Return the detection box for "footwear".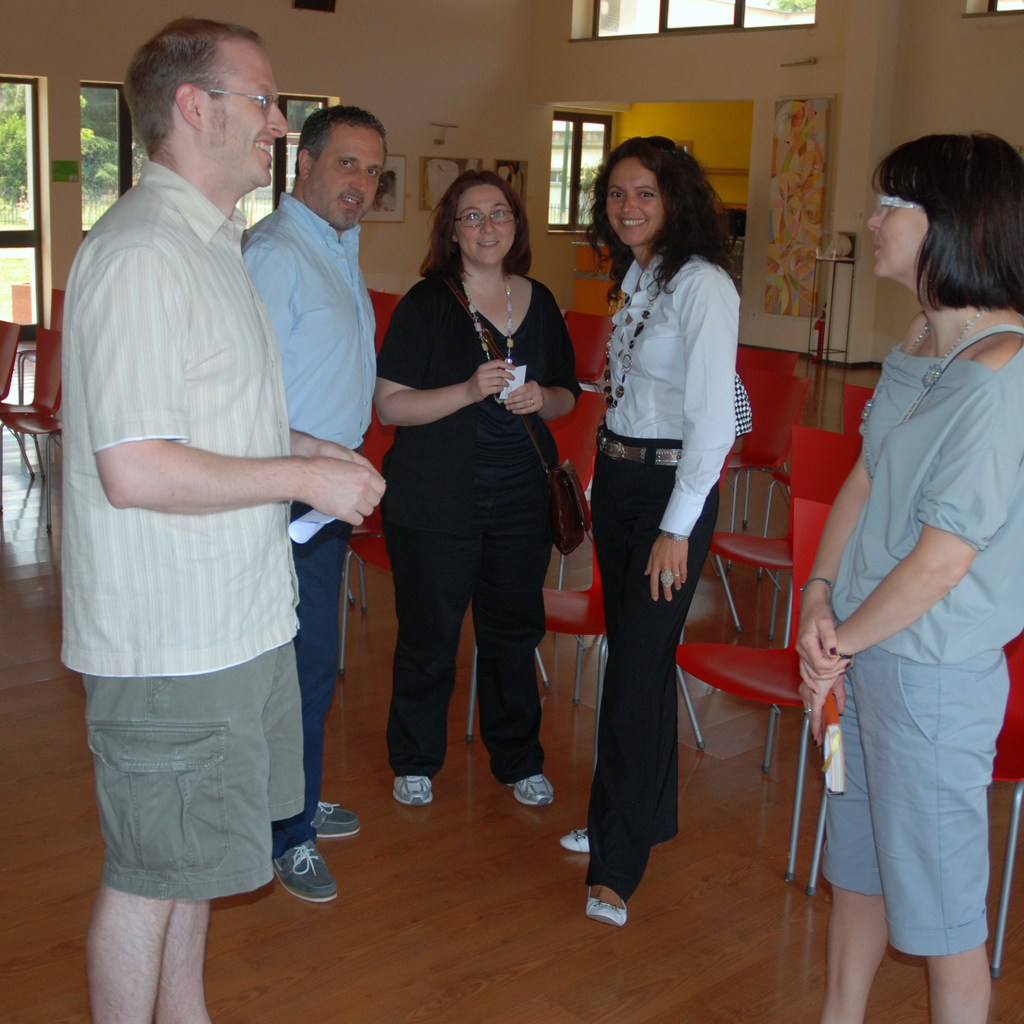
crop(244, 821, 339, 926).
